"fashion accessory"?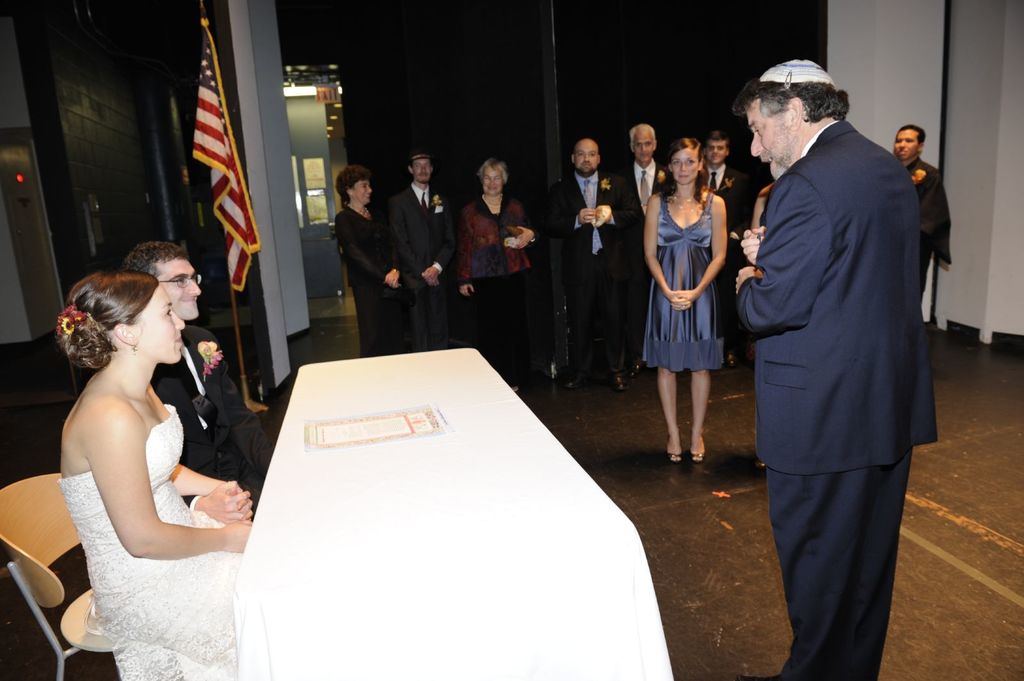
388:265:401:275
